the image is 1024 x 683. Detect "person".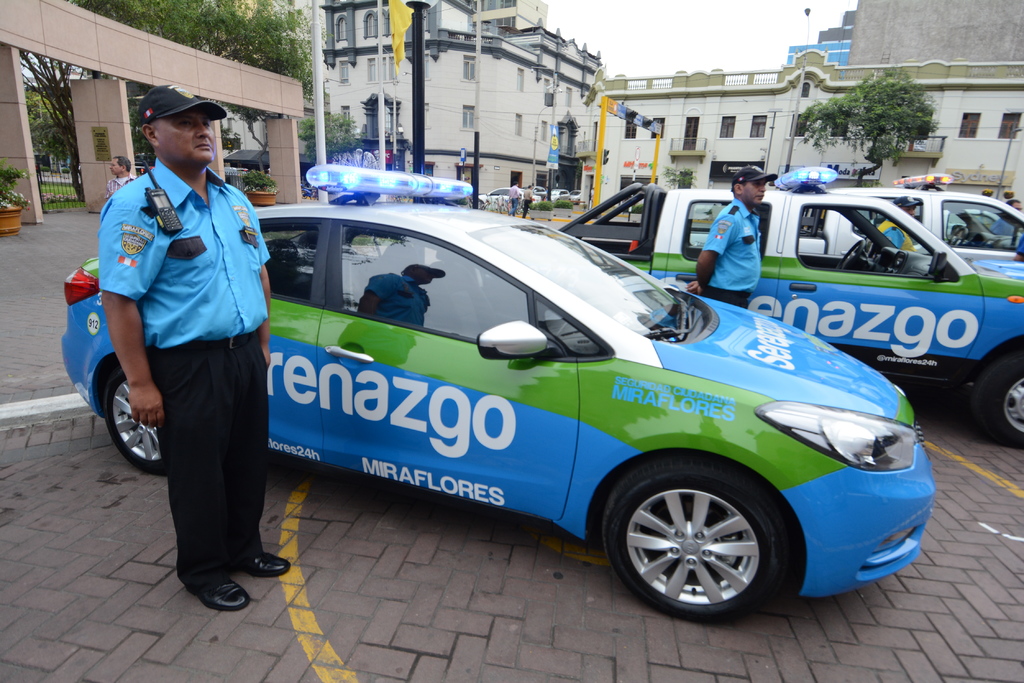
Detection: 521, 184, 534, 219.
